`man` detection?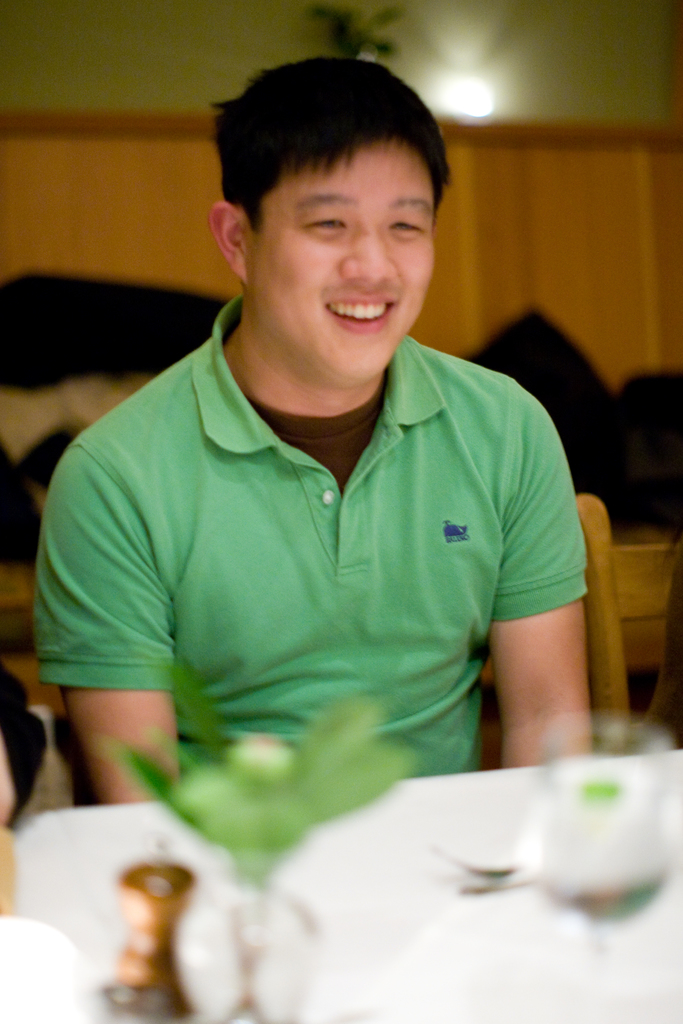
rect(41, 36, 638, 931)
